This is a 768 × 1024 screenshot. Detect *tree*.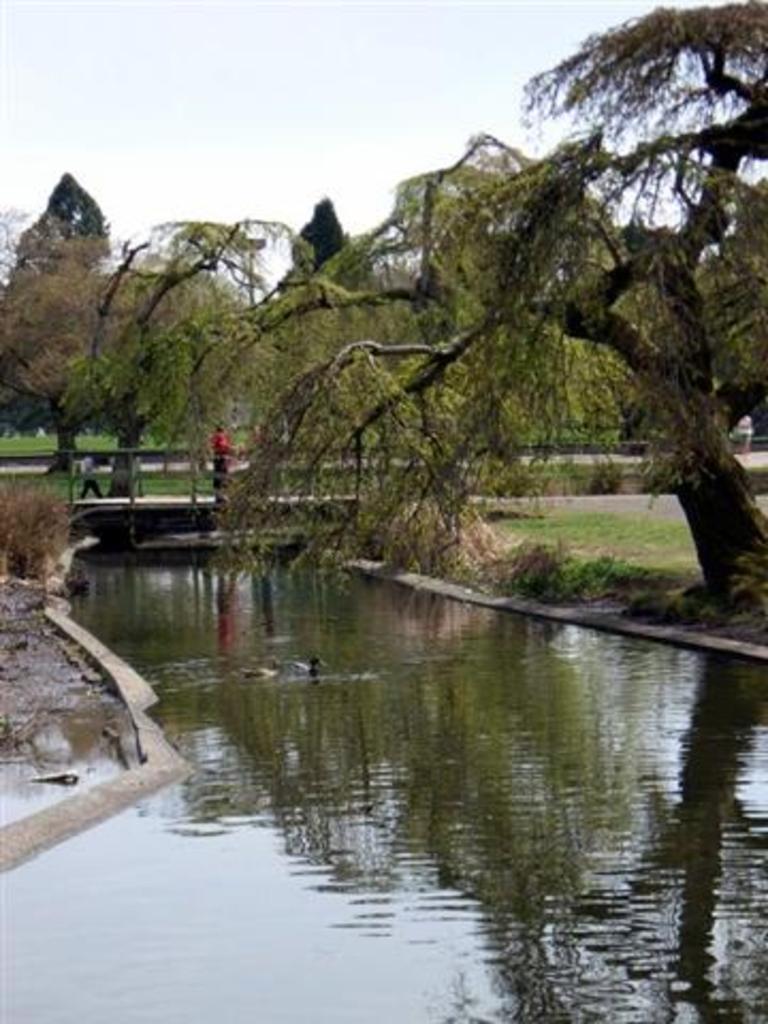
<box>237,0,766,668</box>.
